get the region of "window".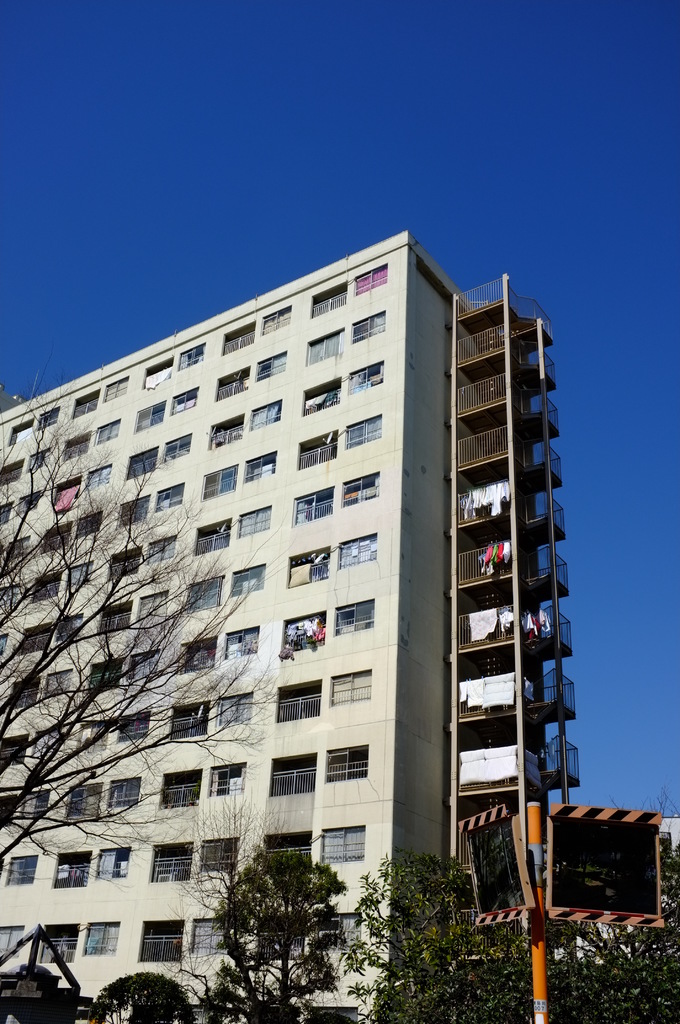
[x1=45, y1=667, x2=77, y2=693].
